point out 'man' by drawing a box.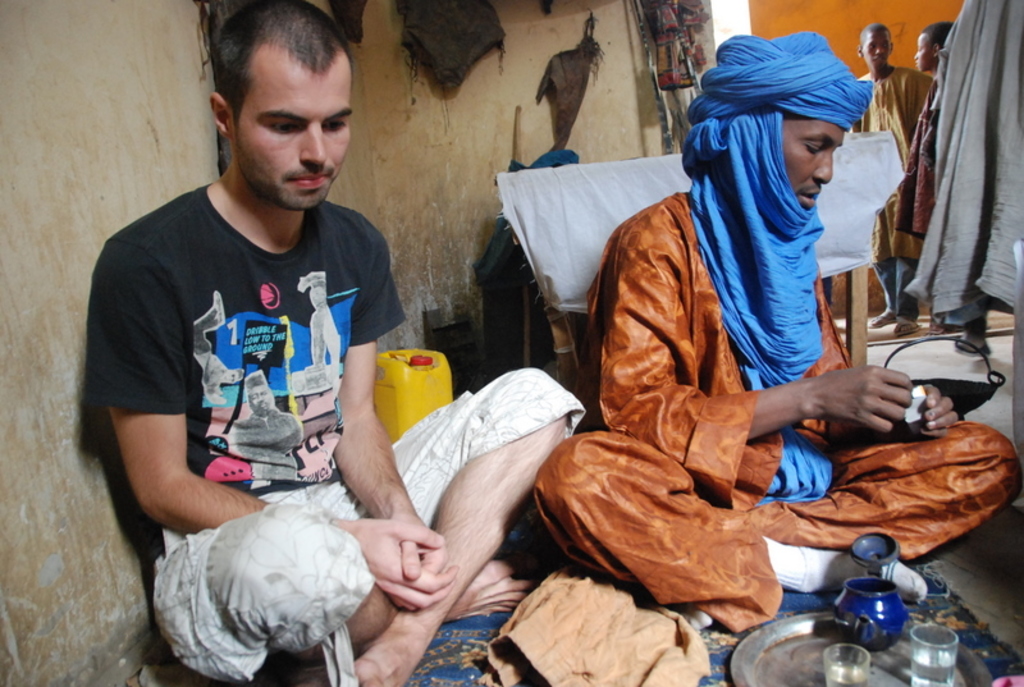
77:0:584:686.
